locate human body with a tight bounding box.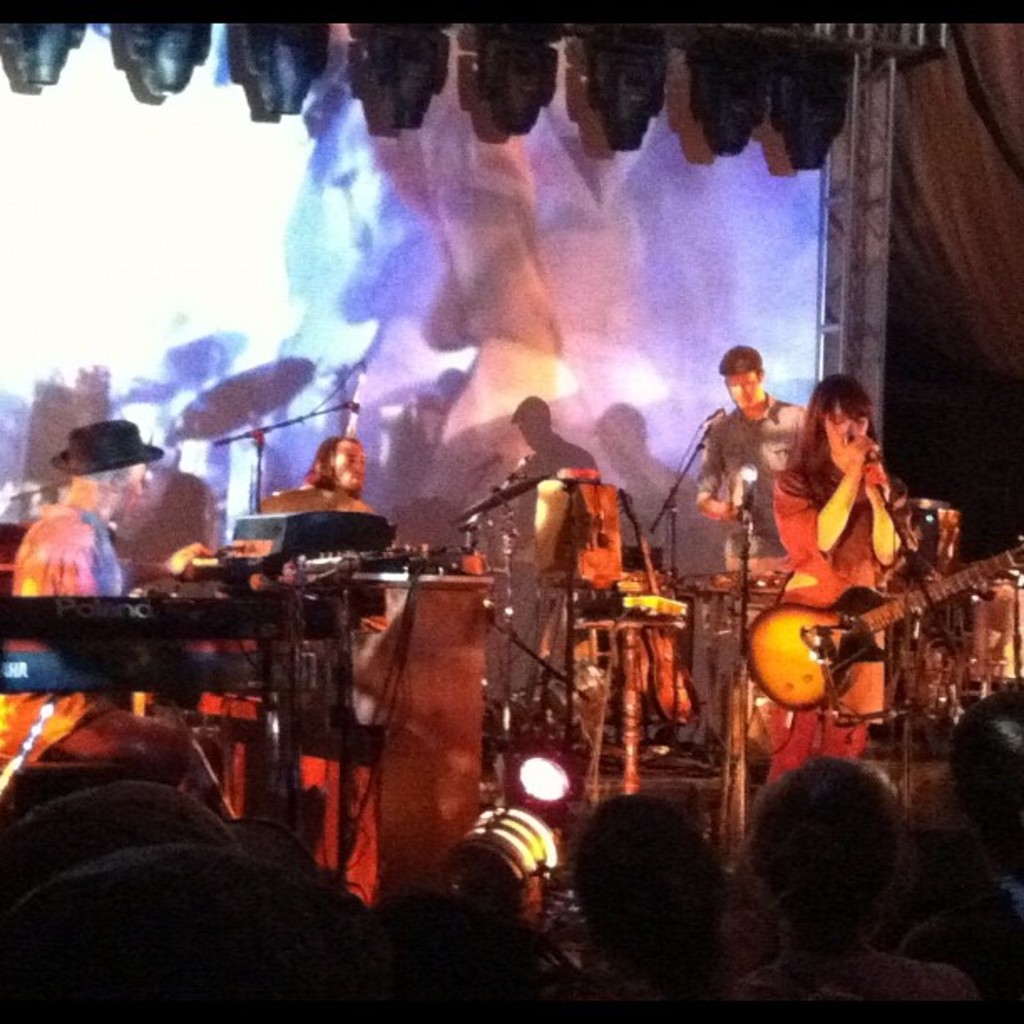
(13,422,231,602).
